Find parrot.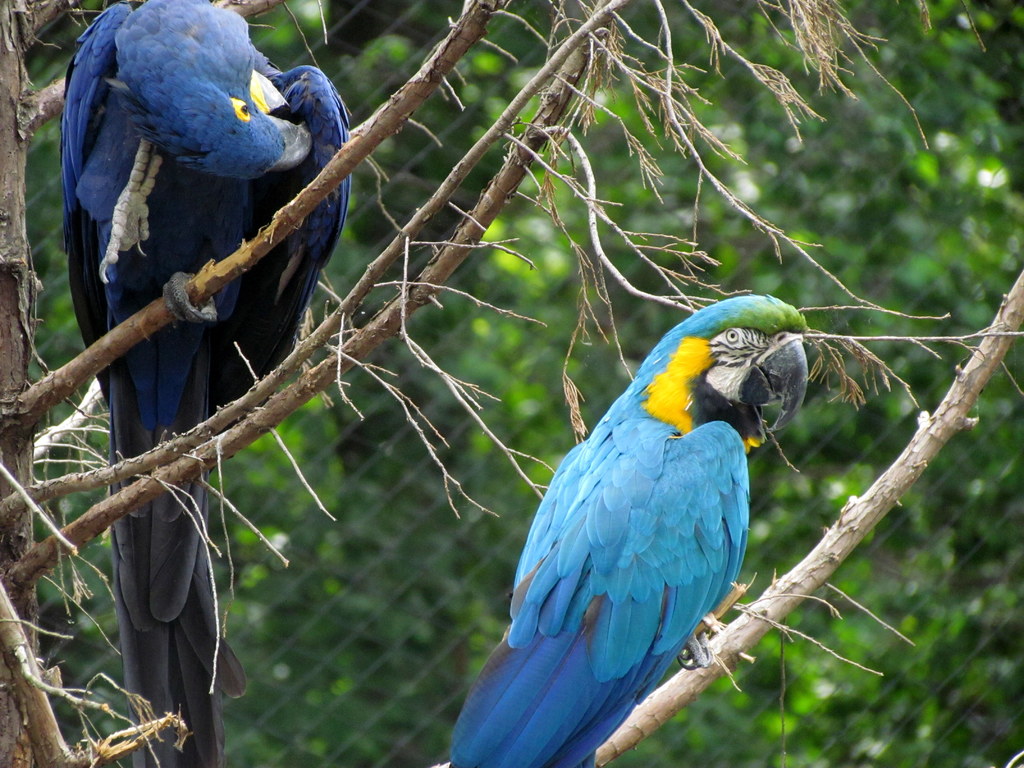
crop(54, 0, 353, 767).
